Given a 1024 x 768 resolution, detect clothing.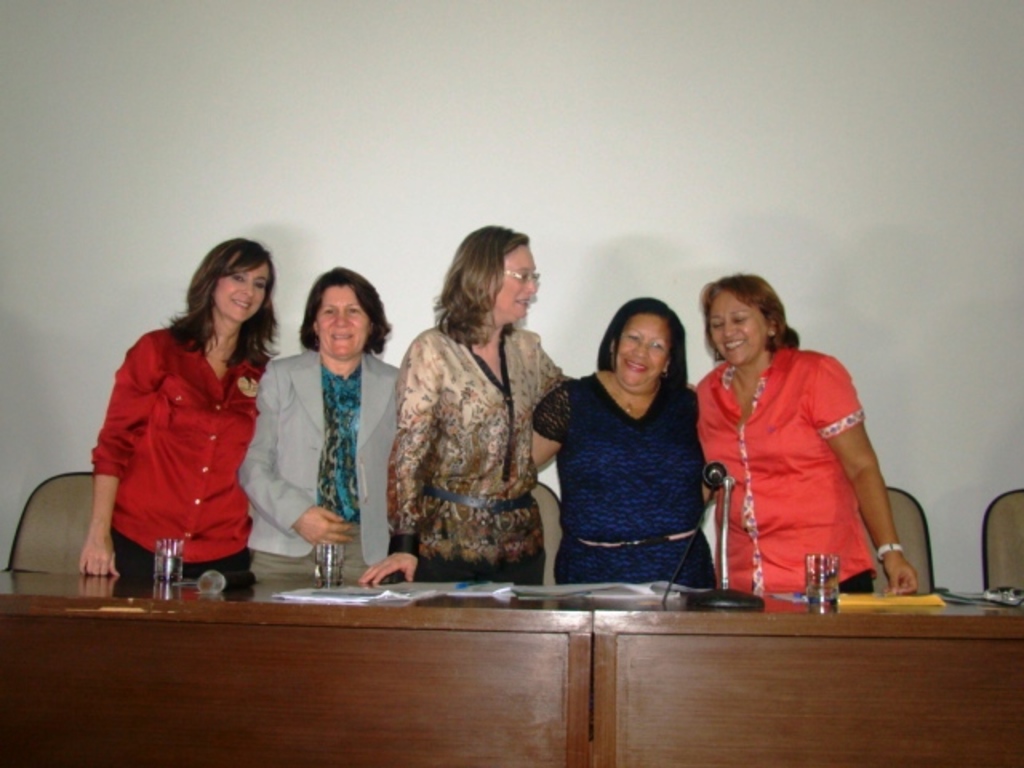
bbox(384, 323, 584, 592).
